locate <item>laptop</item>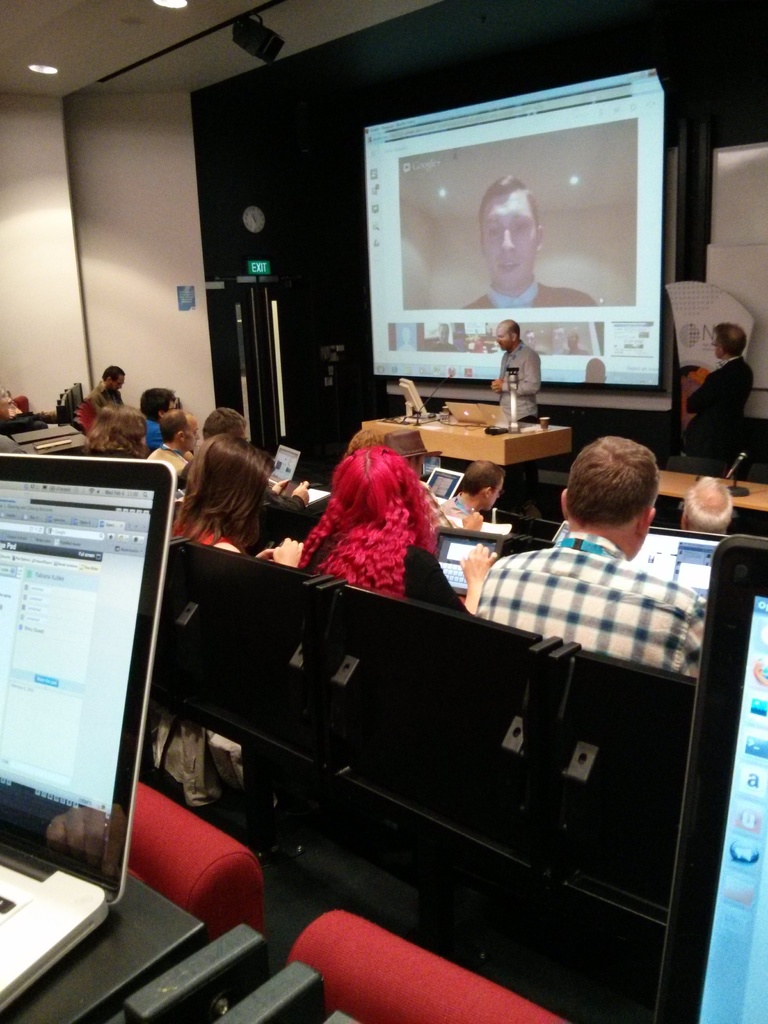
445/404/486/427
